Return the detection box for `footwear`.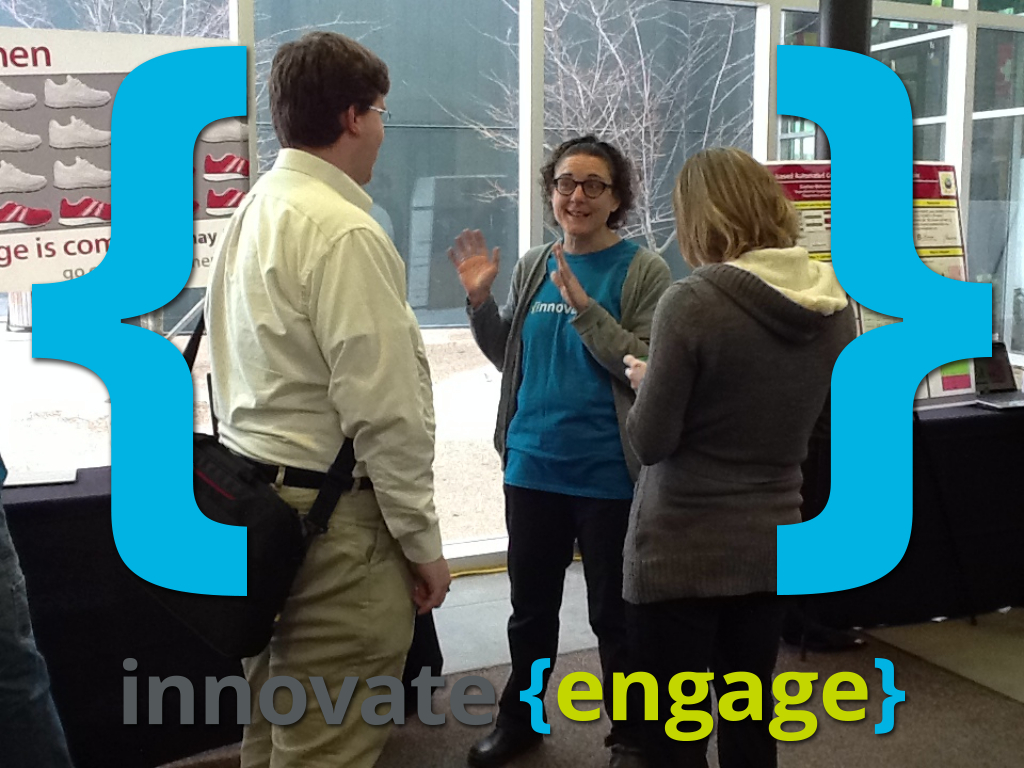
crop(457, 717, 543, 767).
